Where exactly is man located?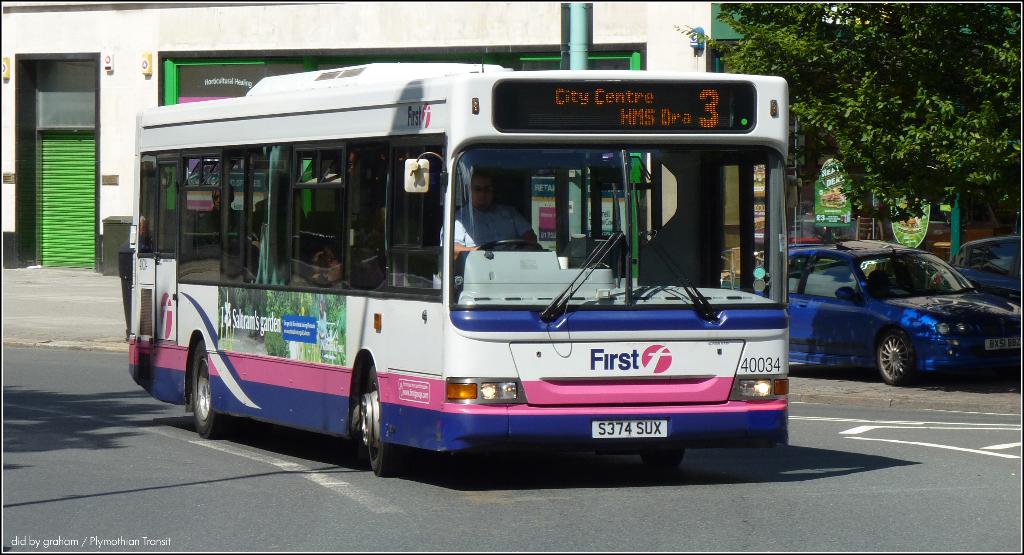
Its bounding box is rect(190, 186, 251, 251).
